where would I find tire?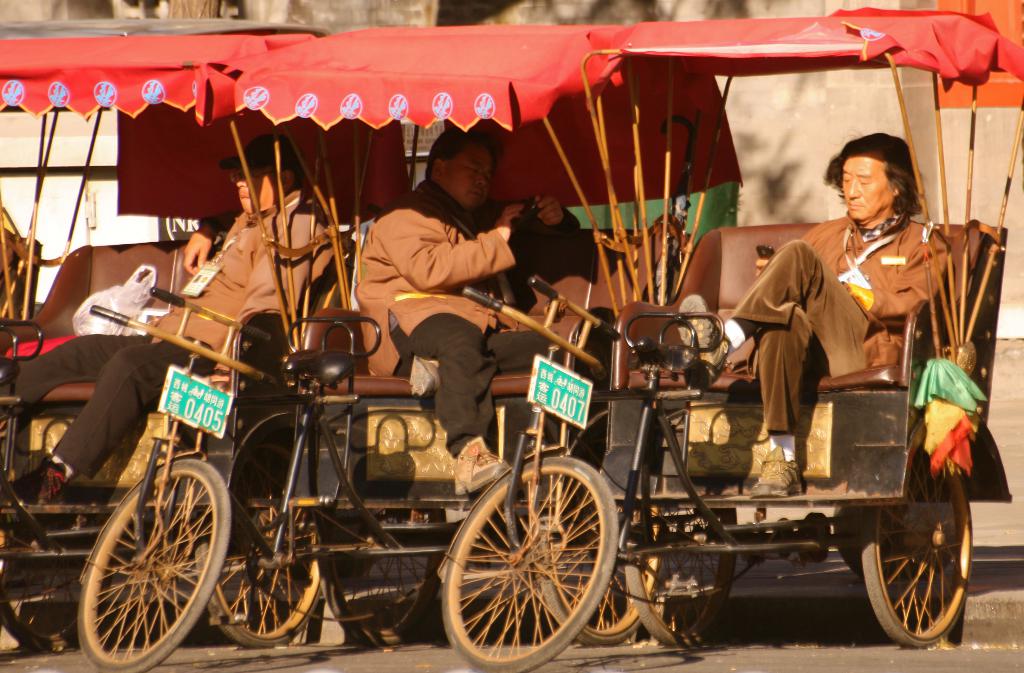
At (0, 580, 90, 653).
